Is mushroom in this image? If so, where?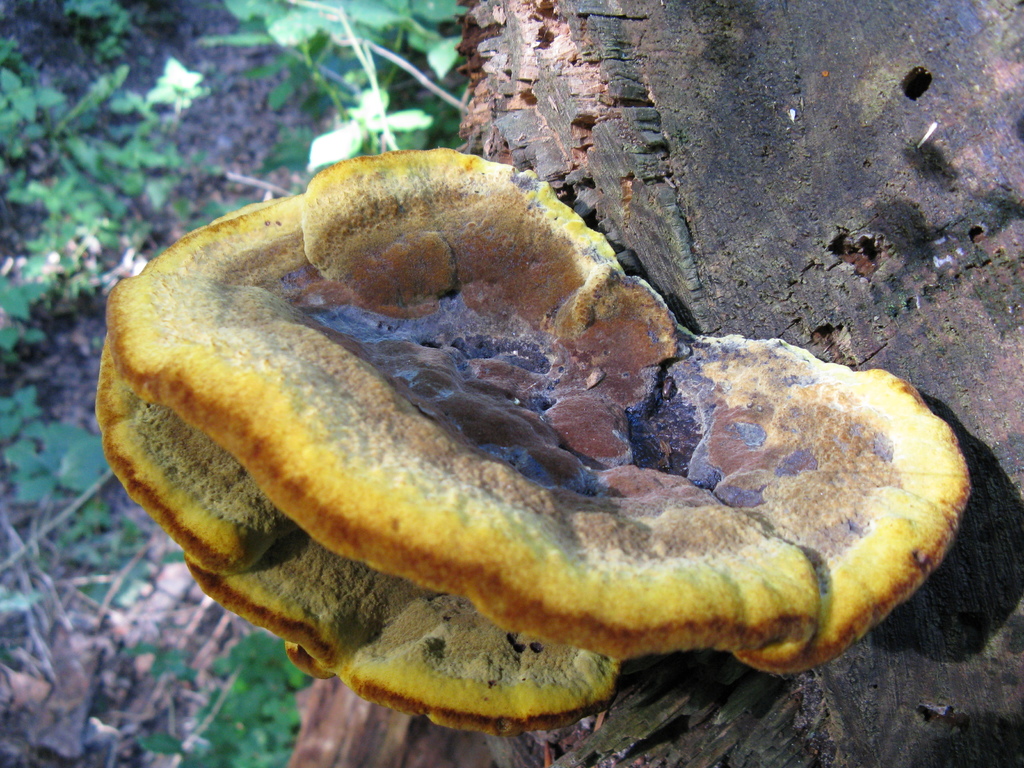
Yes, at <box>96,340,624,738</box>.
